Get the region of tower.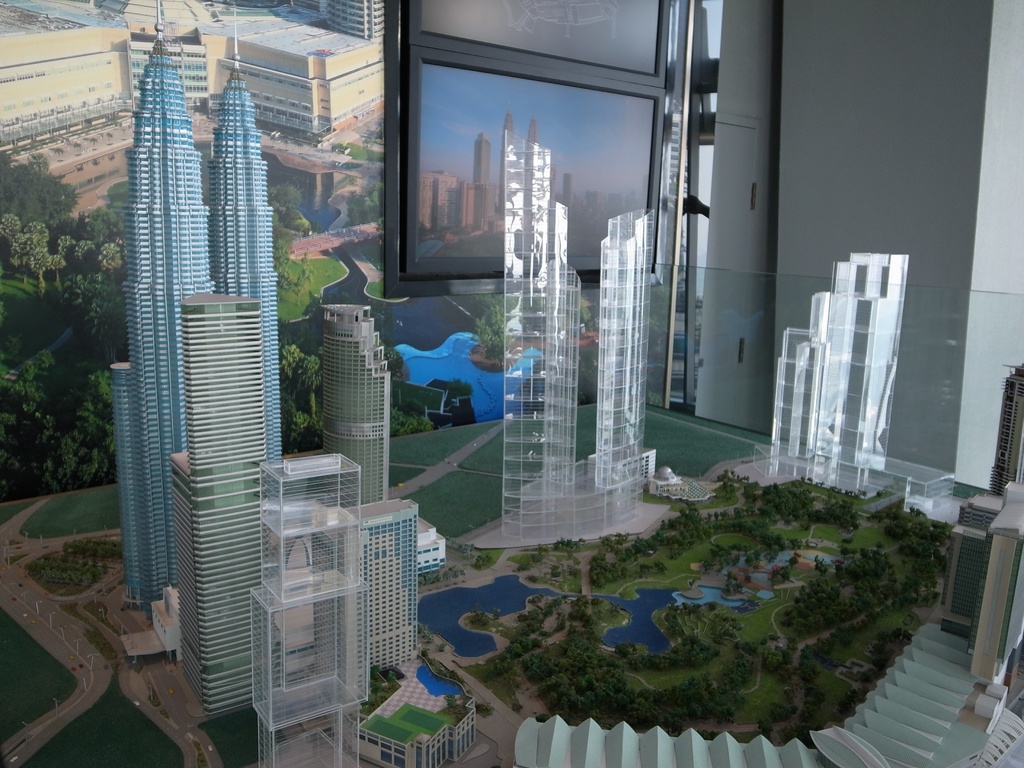
region(110, 0, 280, 623).
